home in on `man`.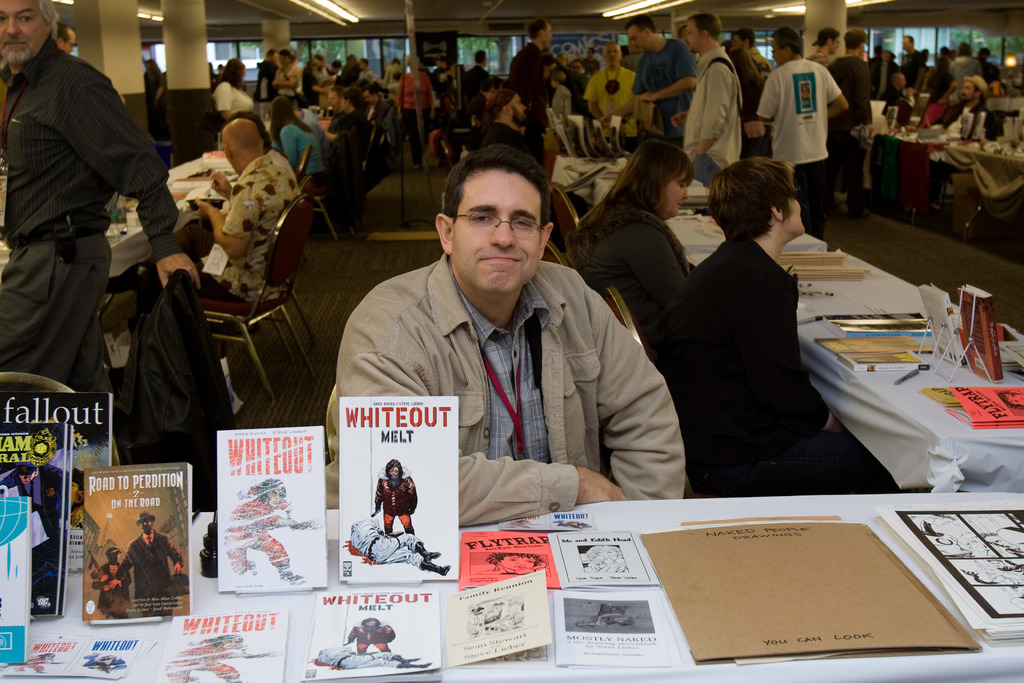
Homed in at 254, 49, 286, 107.
